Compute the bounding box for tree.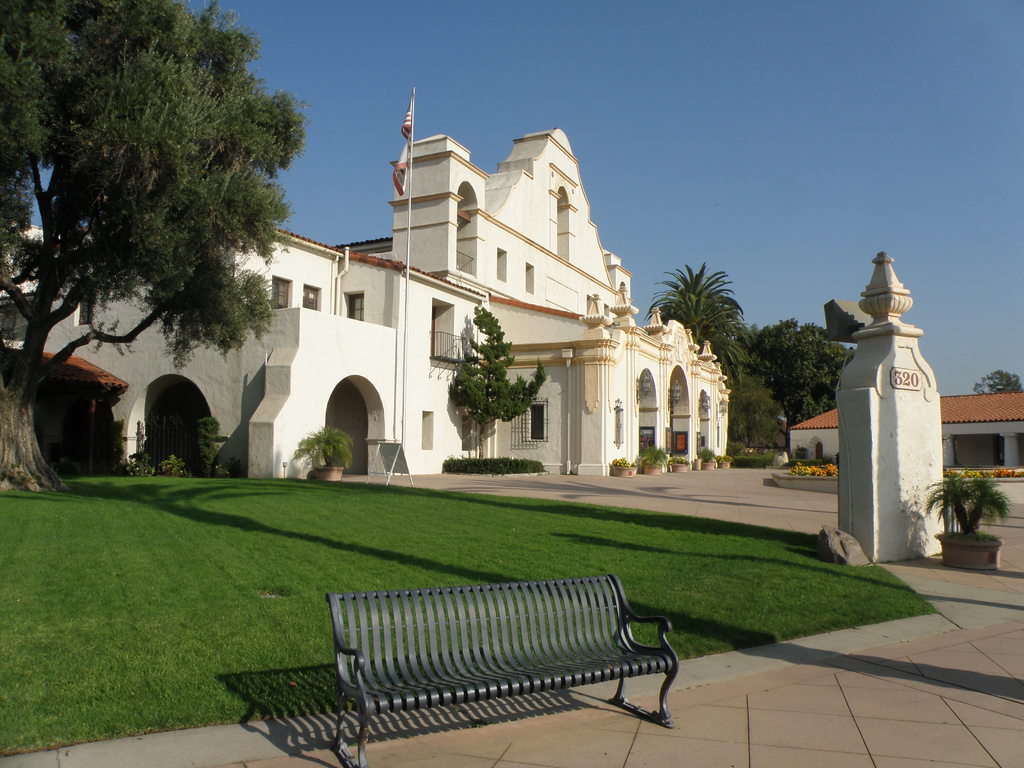
31:0:283:495.
